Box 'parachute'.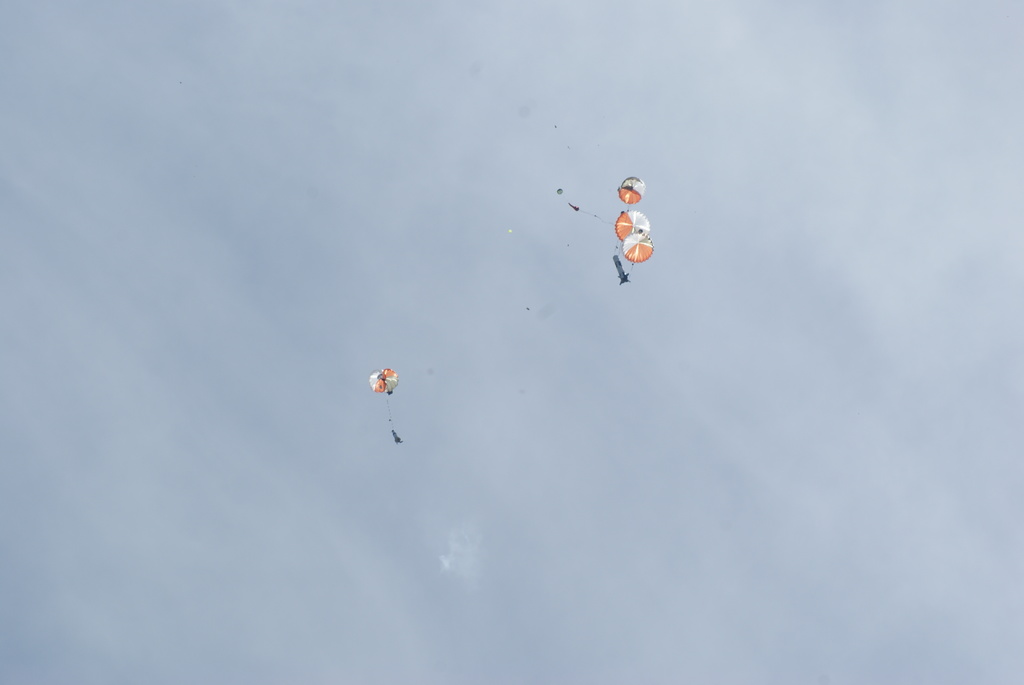
{"x1": 619, "y1": 173, "x2": 646, "y2": 209}.
